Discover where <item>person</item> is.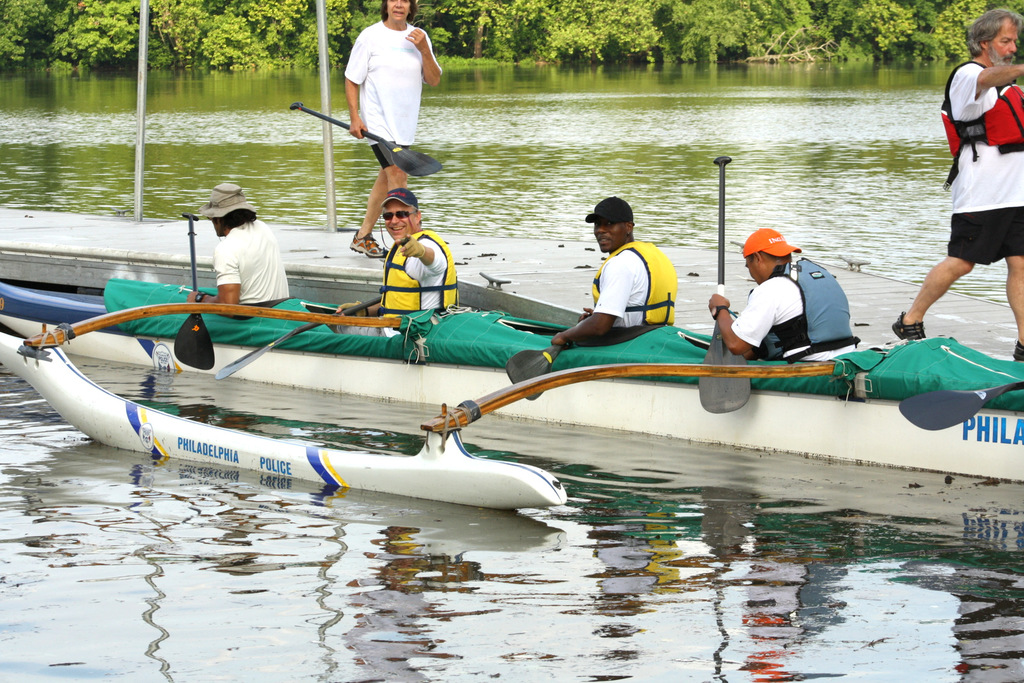
Discovered at x1=550 y1=195 x2=677 y2=353.
